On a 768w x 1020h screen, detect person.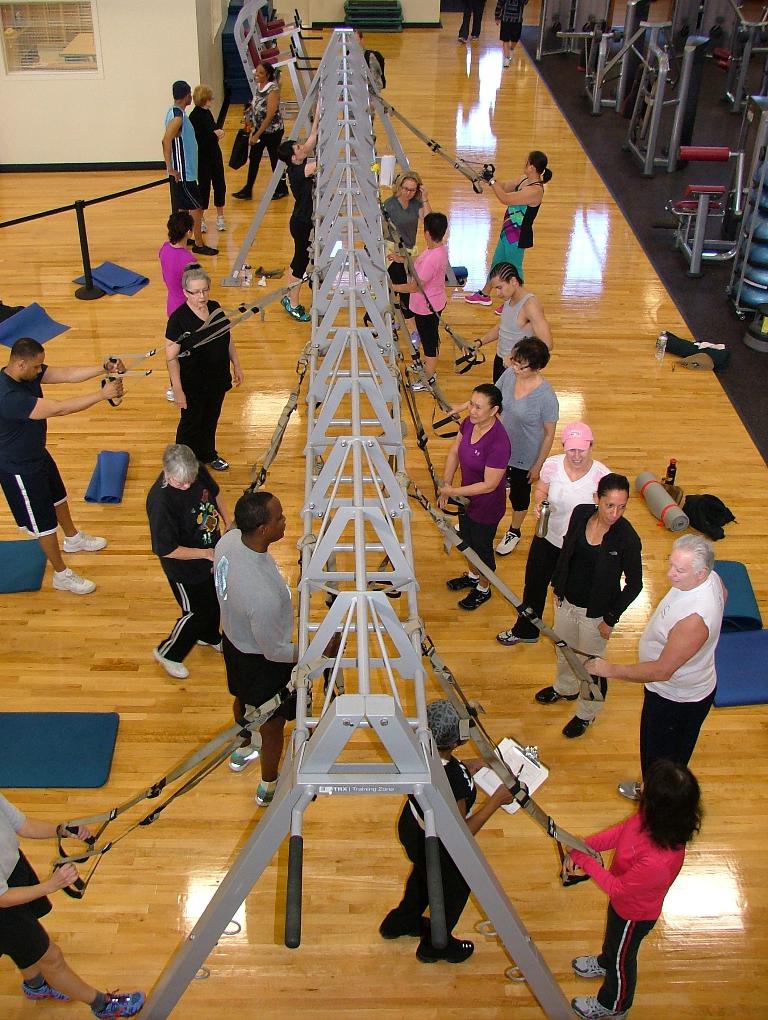
<region>584, 531, 723, 799</region>.
